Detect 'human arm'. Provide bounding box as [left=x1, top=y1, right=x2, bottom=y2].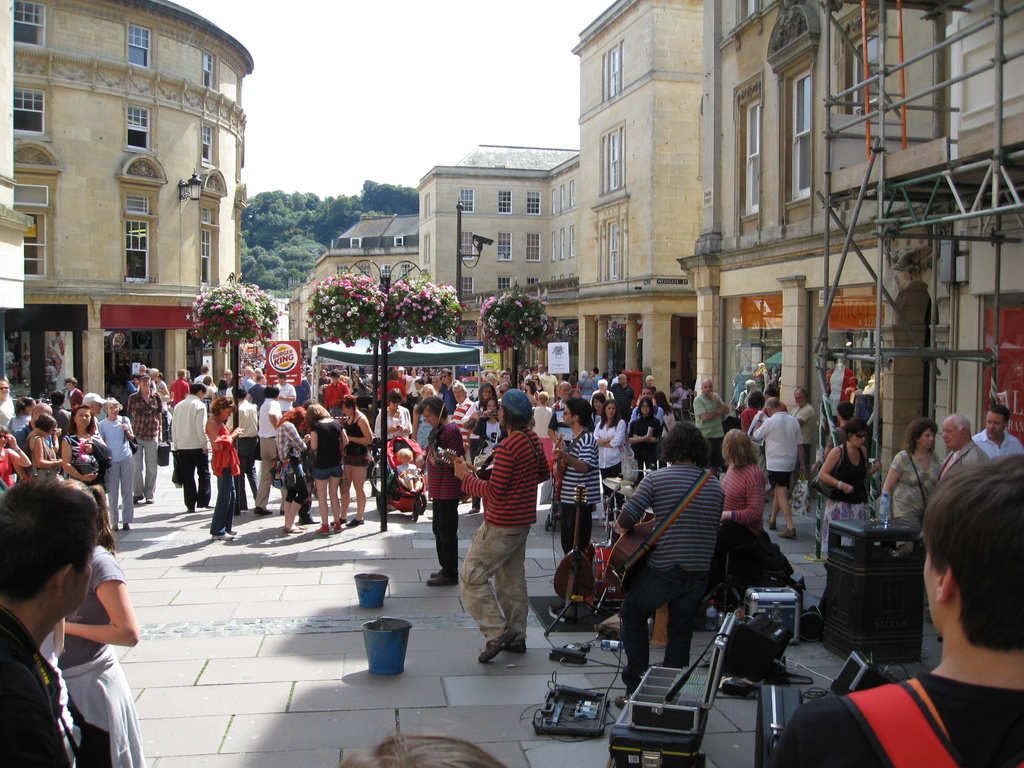
[left=348, top=417, right=373, bottom=444].
